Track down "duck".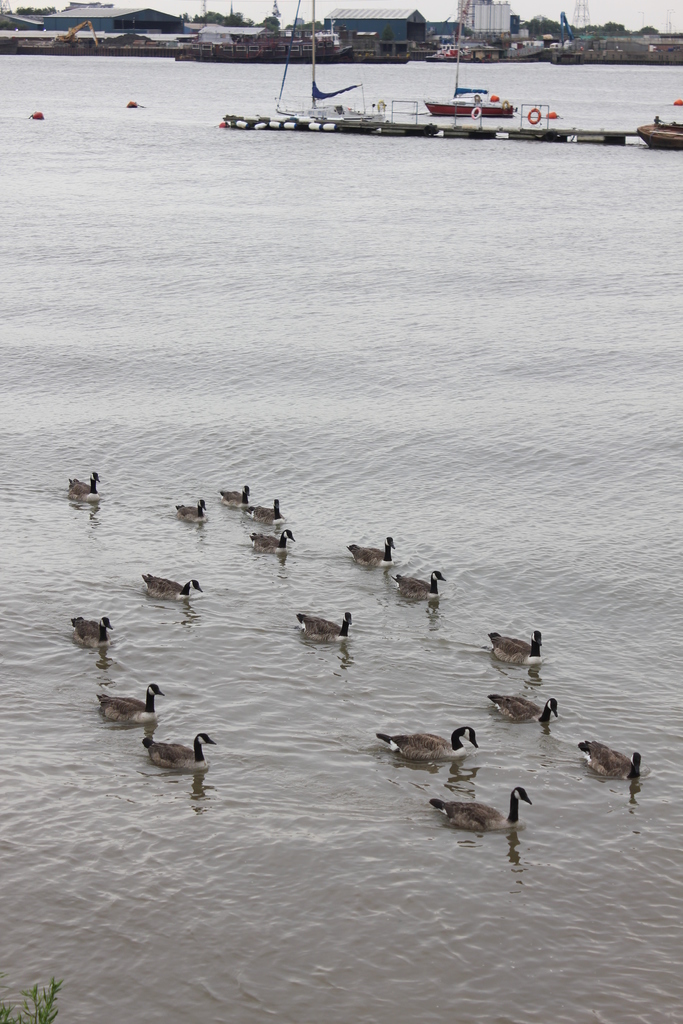
Tracked to box=[289, 607, 363, 648].
